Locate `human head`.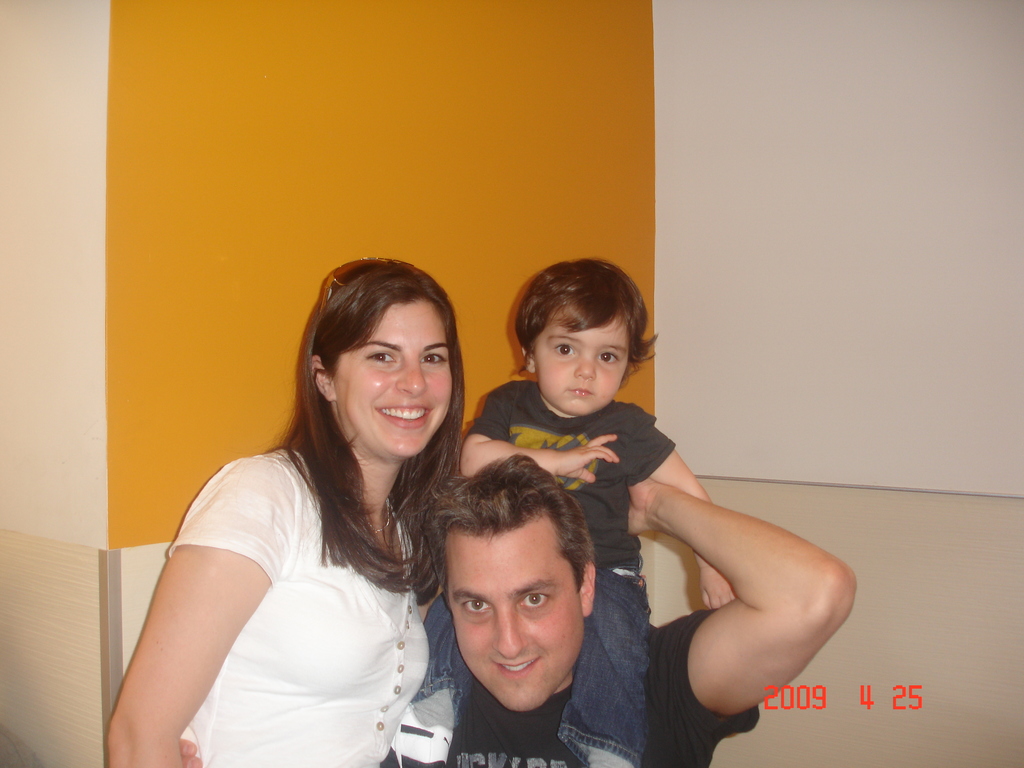
Bounding box: 298/262/460/449.
